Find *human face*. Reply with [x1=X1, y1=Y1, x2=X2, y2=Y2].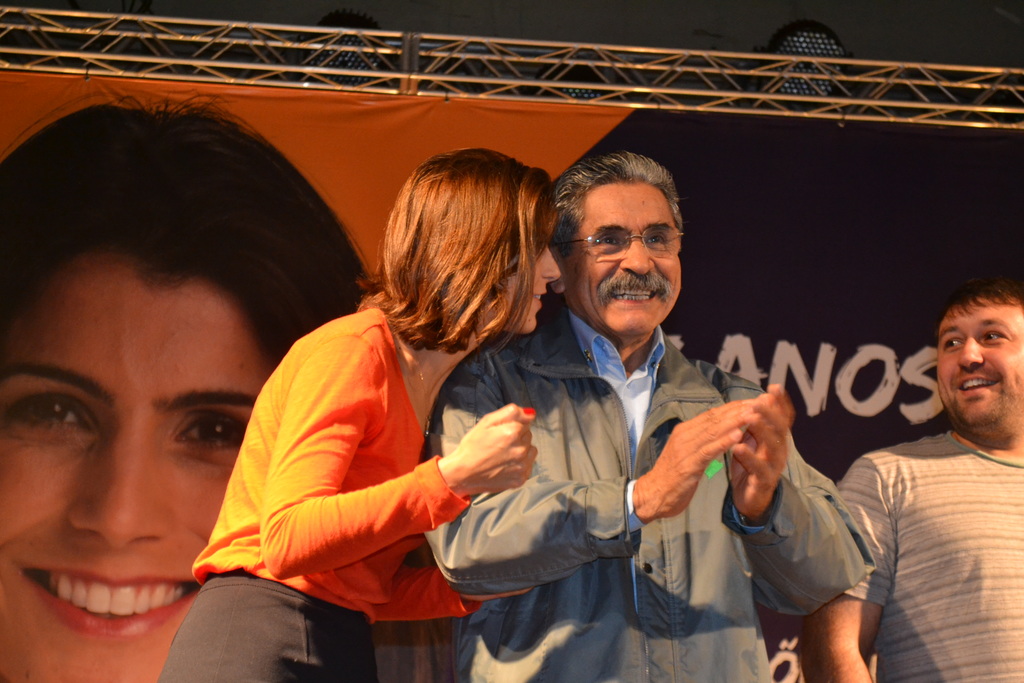
[x1=0, y1=244, x2=271, y2=682].
